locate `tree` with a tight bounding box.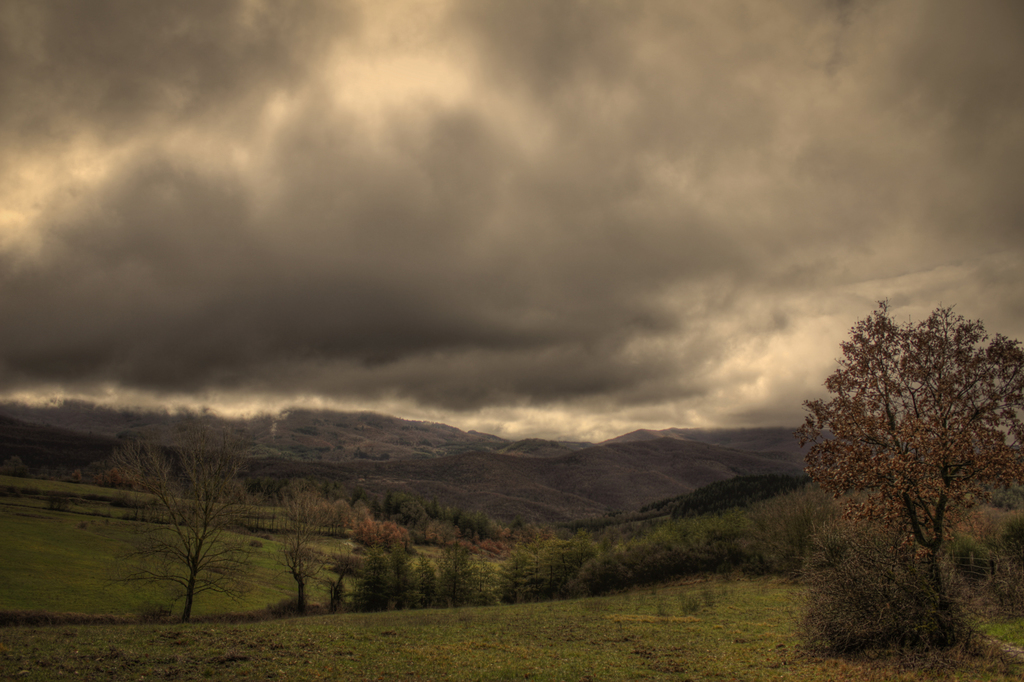
[422, 514, 440, 545].
